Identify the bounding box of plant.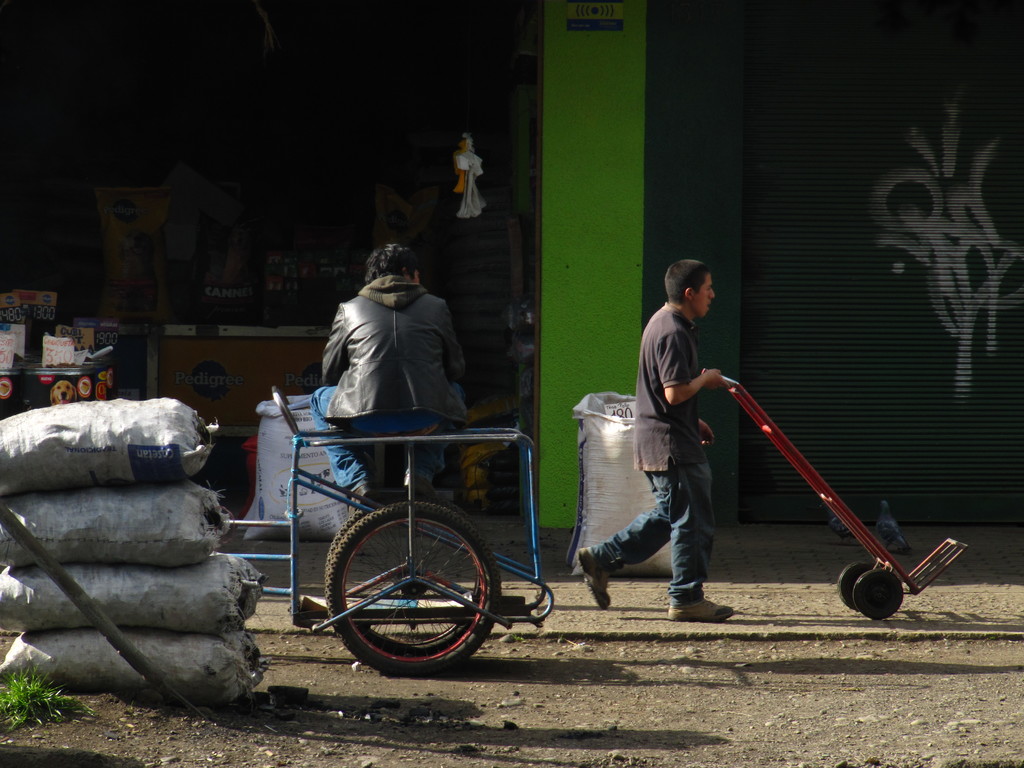
box(0, 661, 98, 734).
